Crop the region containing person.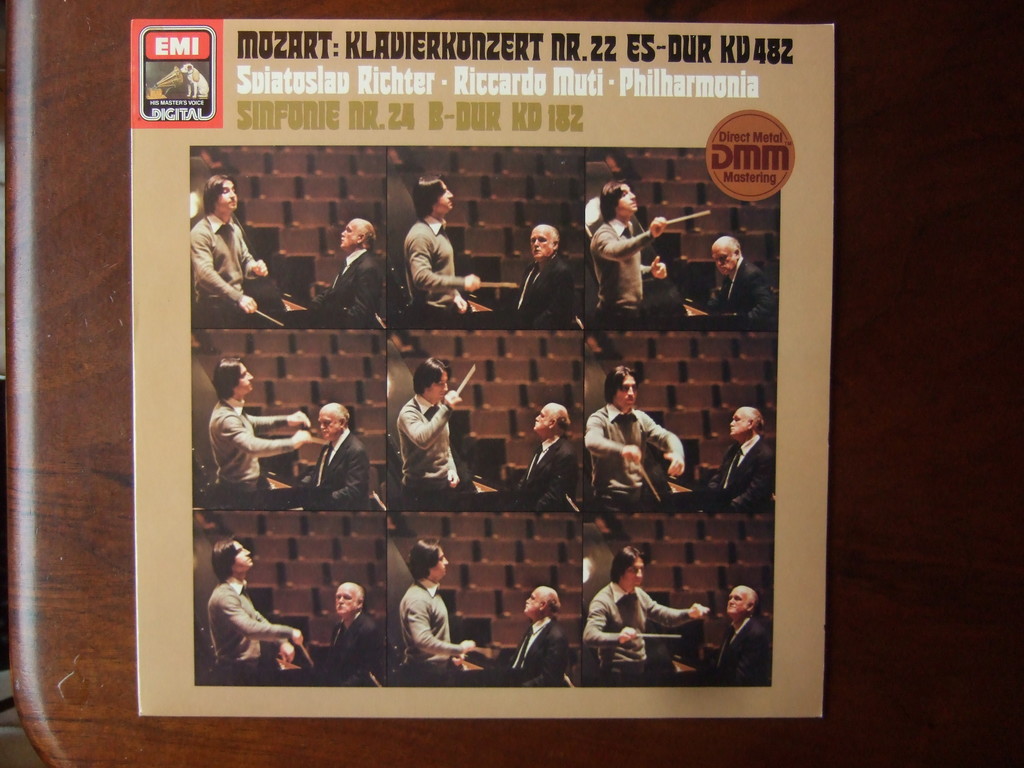
Crop region: [209, 535, 304, 683].
